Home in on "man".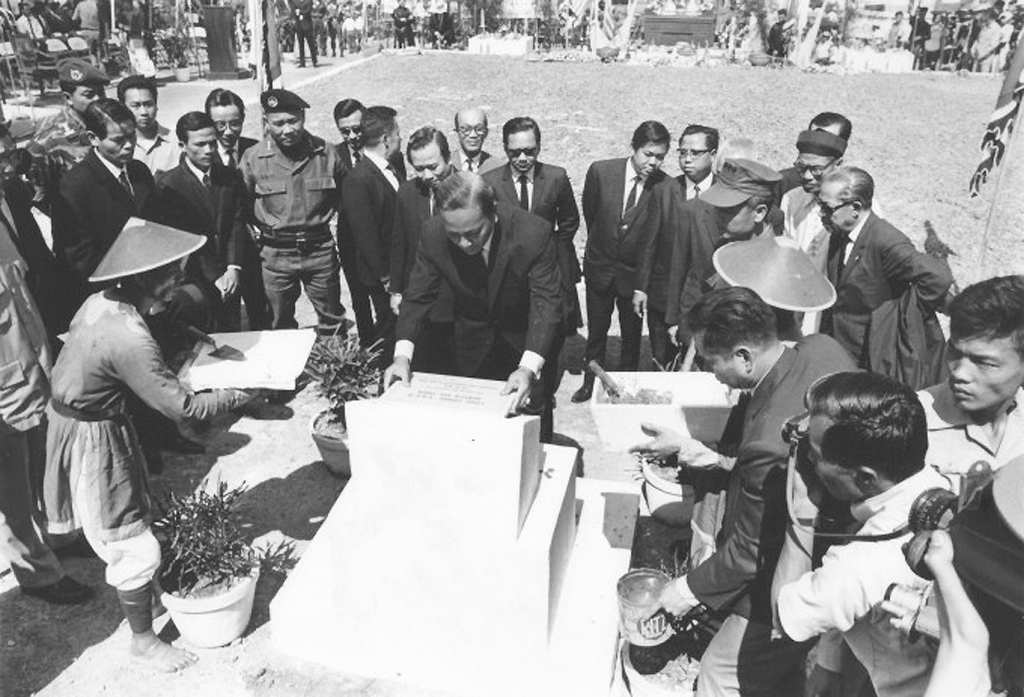
Homed in at bbox(343, 111, 419, 357).
